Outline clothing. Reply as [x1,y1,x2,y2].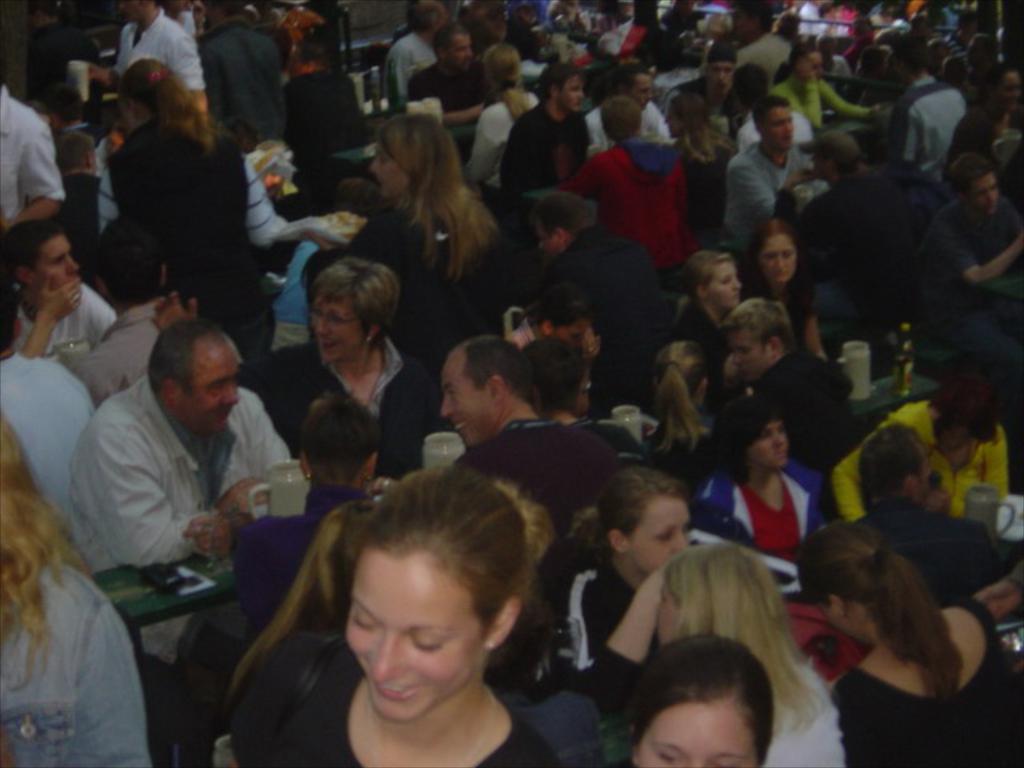
[914,186,1022,291].
